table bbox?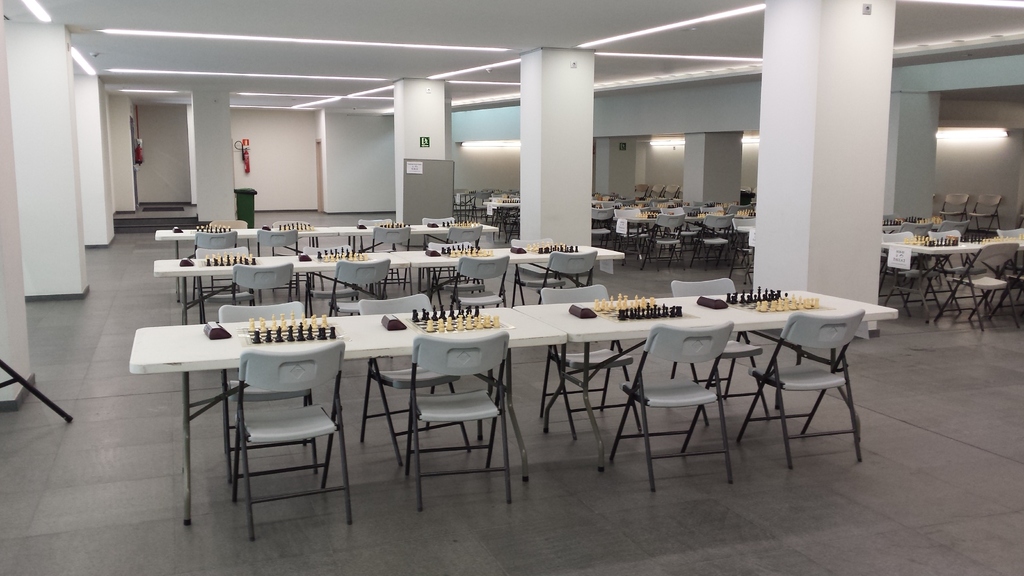
<box>157,225,340,302</box>
